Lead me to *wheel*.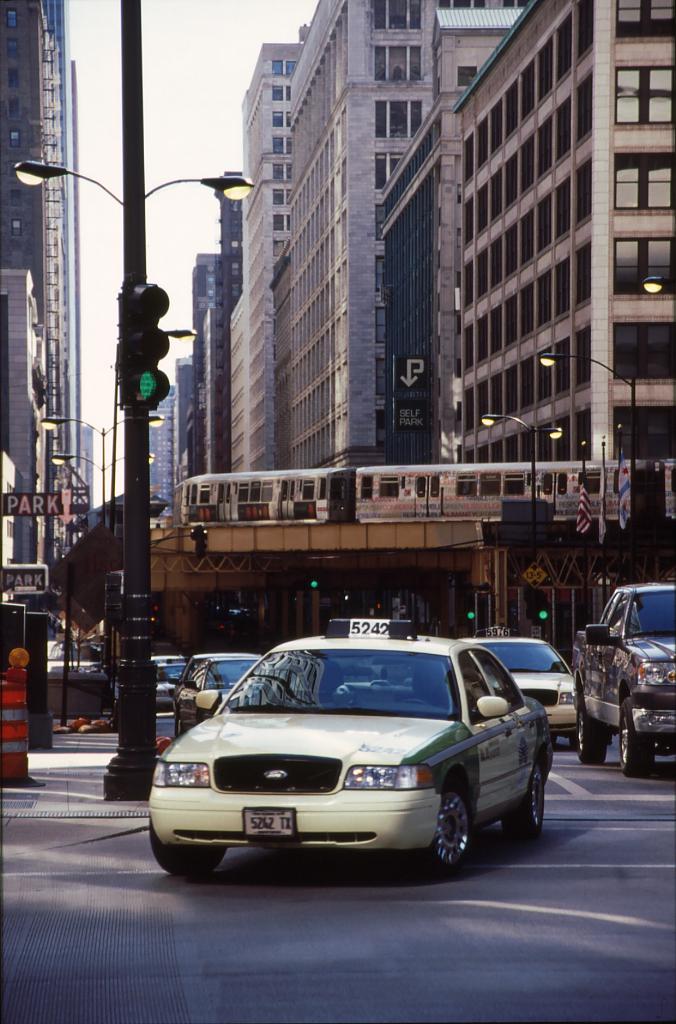
Lead to Rect(624, 701, 653, 785).
